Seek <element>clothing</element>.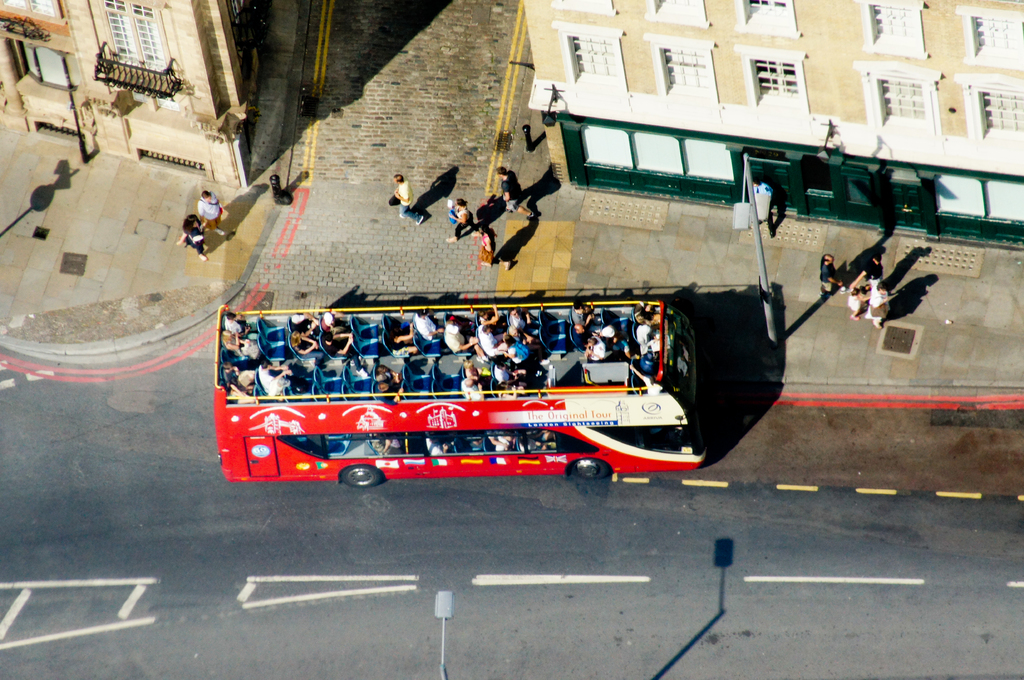
x1=820, y1=264, x2=840, y2=291.
